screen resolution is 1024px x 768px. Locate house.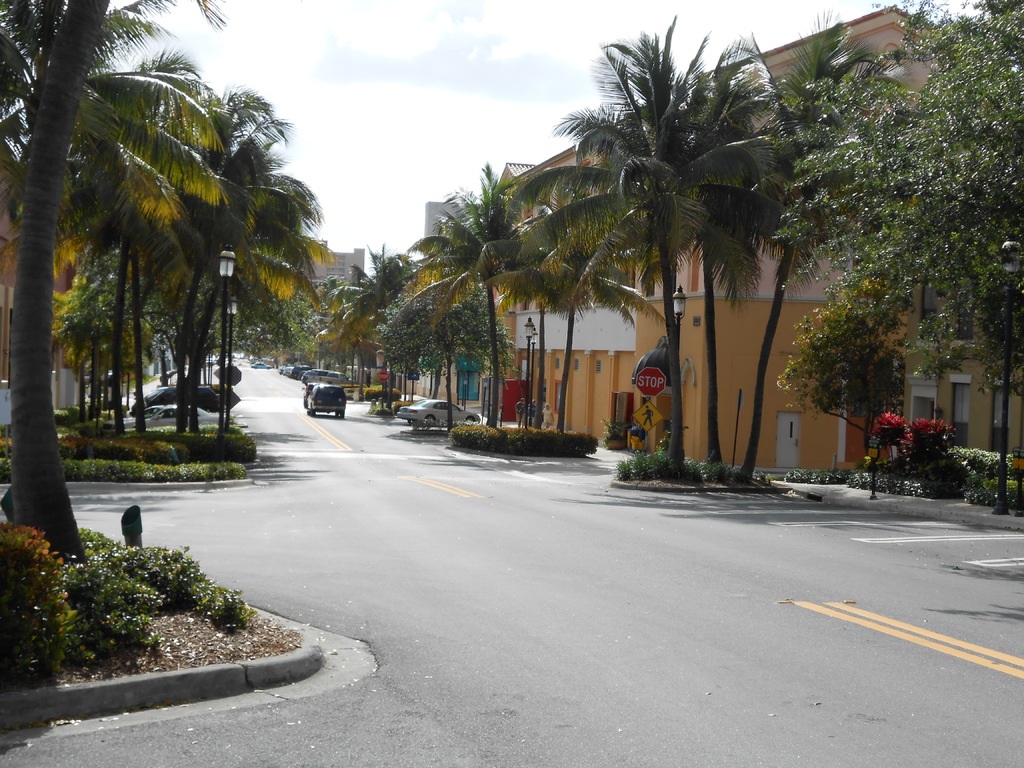
region(0, 77, 252, 501).
